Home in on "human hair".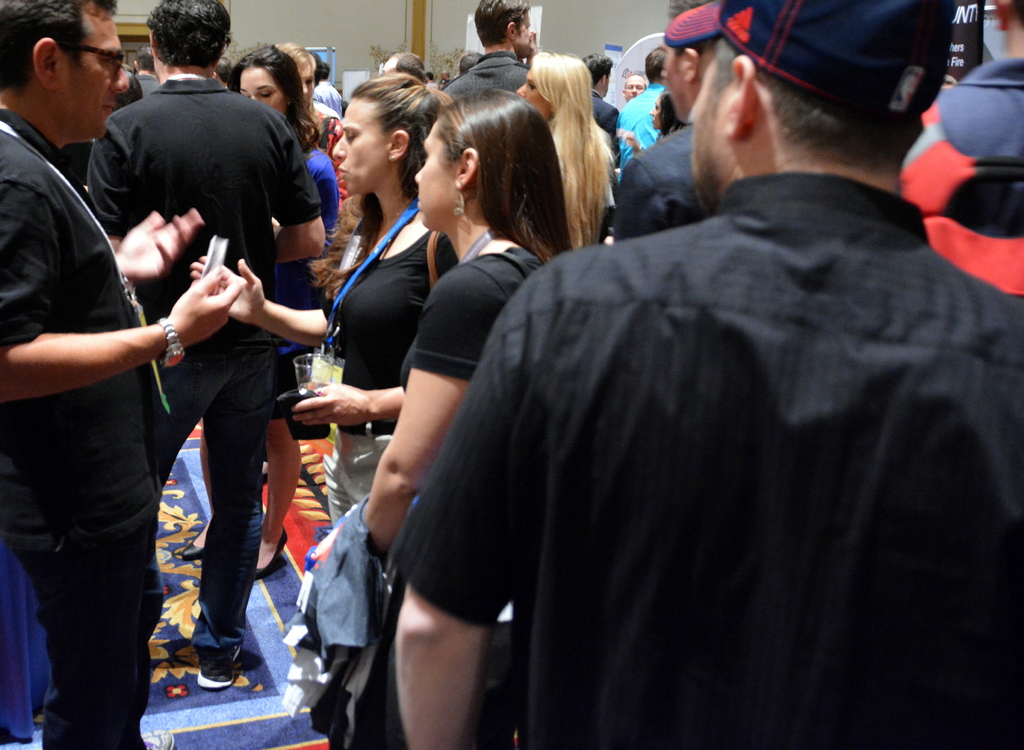
Homed in at (x1=434, y1=91, x2=575, y2=266).
